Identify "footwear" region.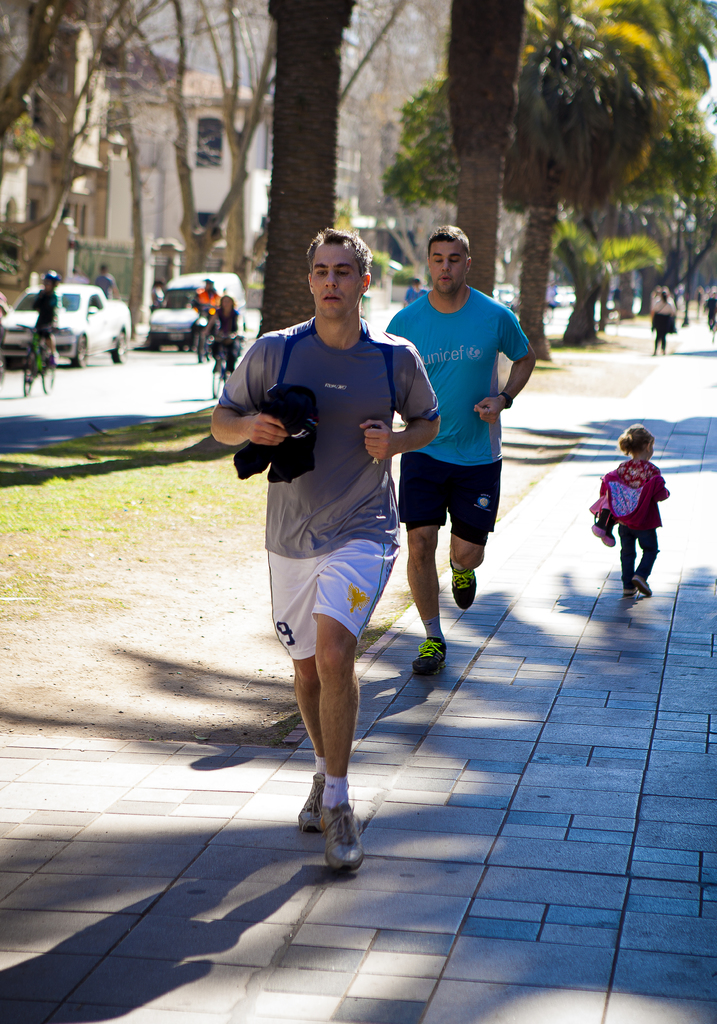
Region: 296/793/364/879.
